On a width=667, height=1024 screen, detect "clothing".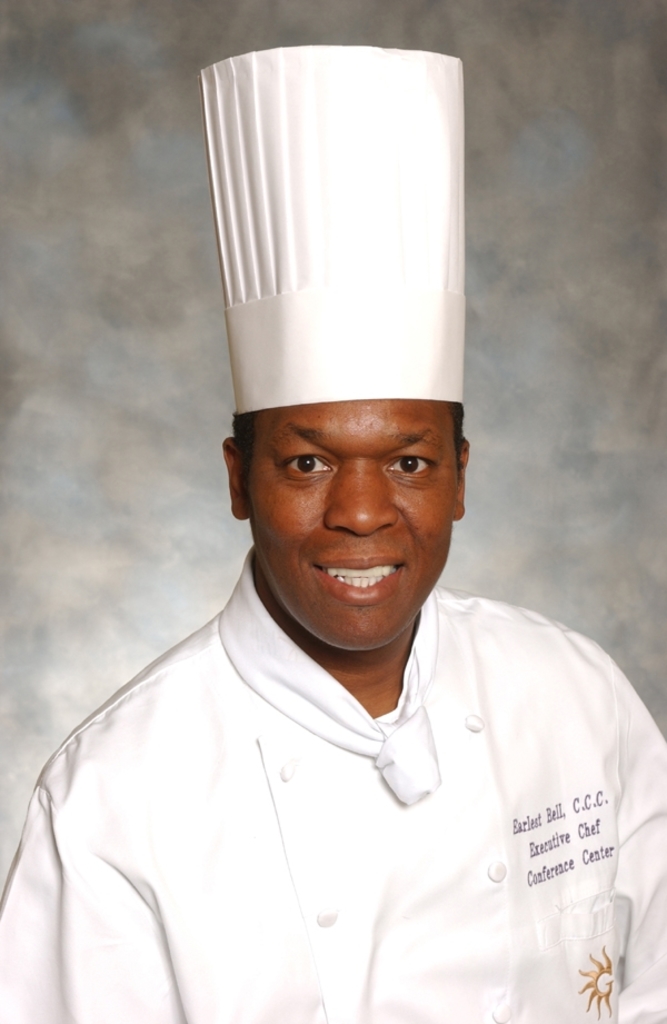
left=0, top=547, right=666, bottom=1023.
